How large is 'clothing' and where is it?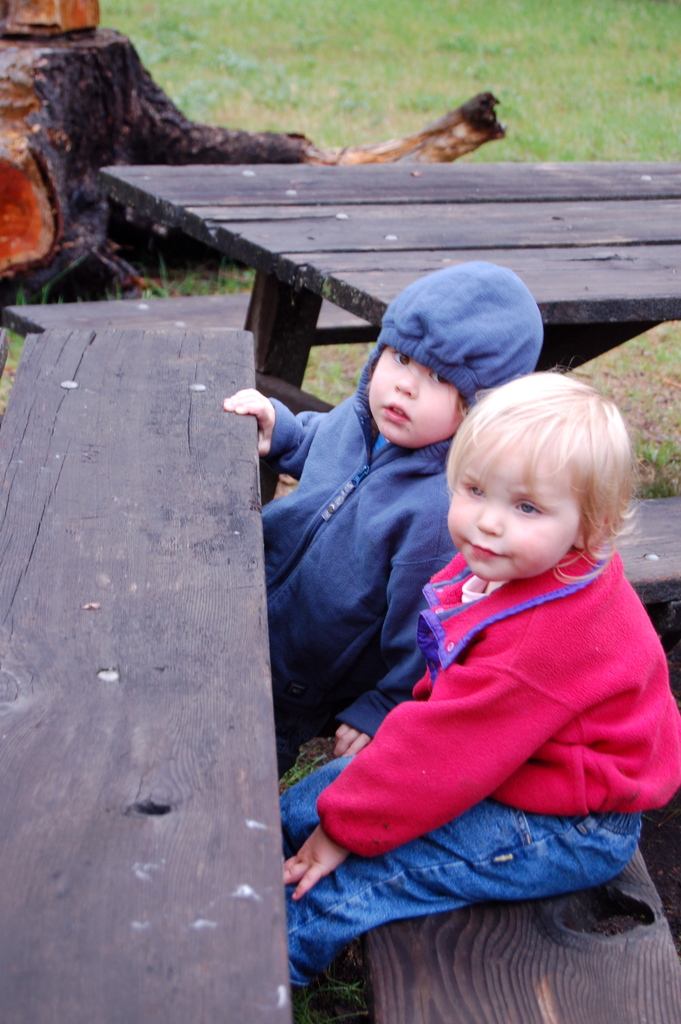
Bounding box: Rect(314, 491, 649, 911).
